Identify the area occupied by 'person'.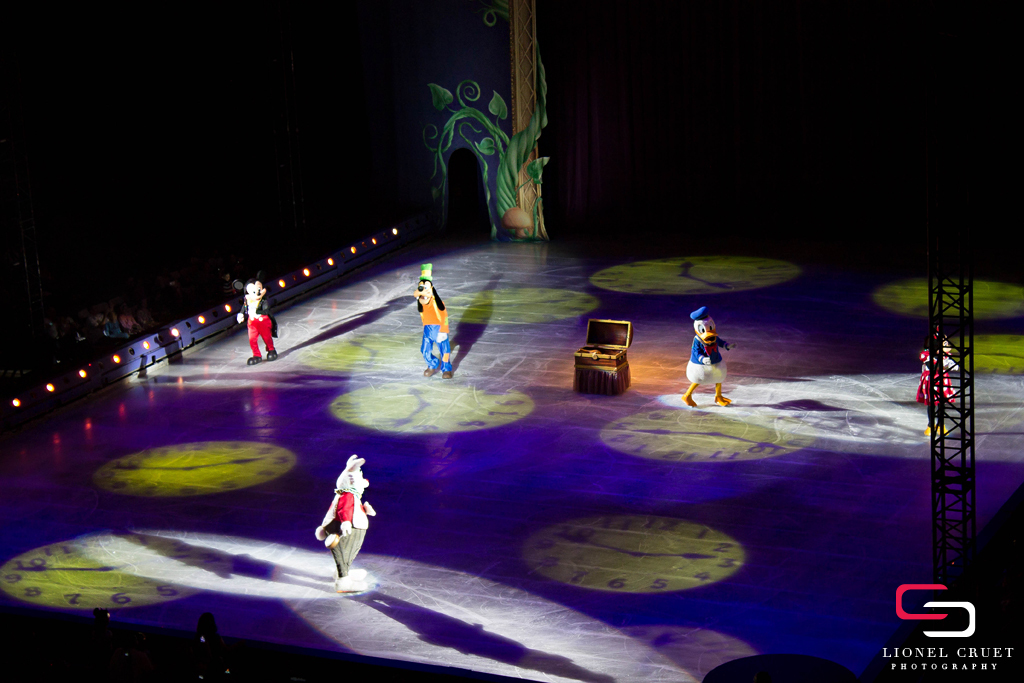
Area: 313, 455, 377, 593.
